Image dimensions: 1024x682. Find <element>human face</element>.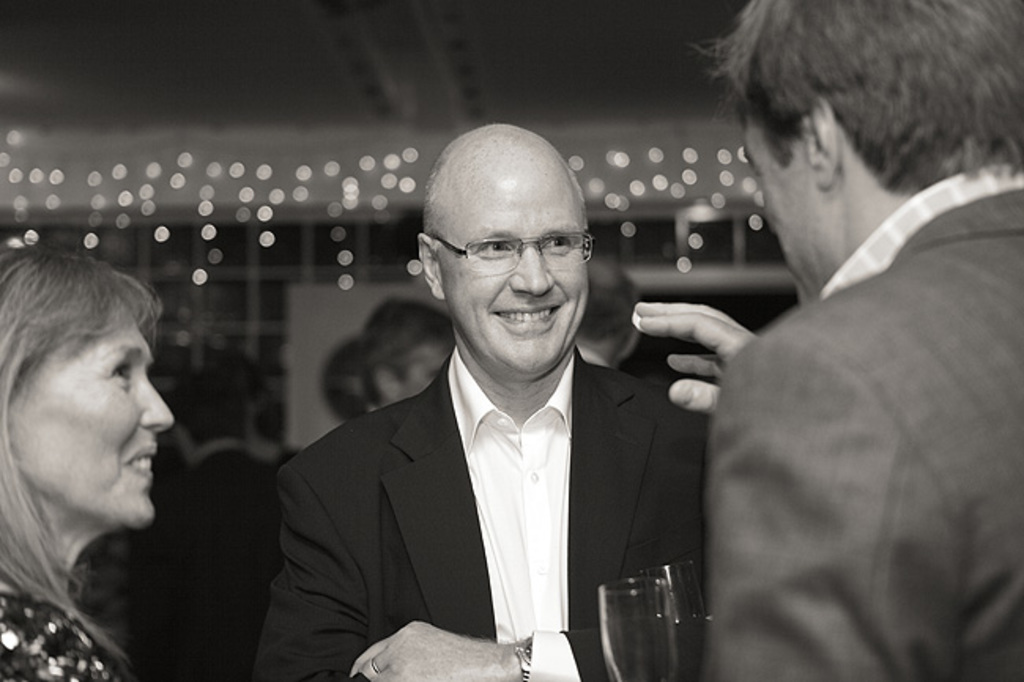
740 107 826 307.
